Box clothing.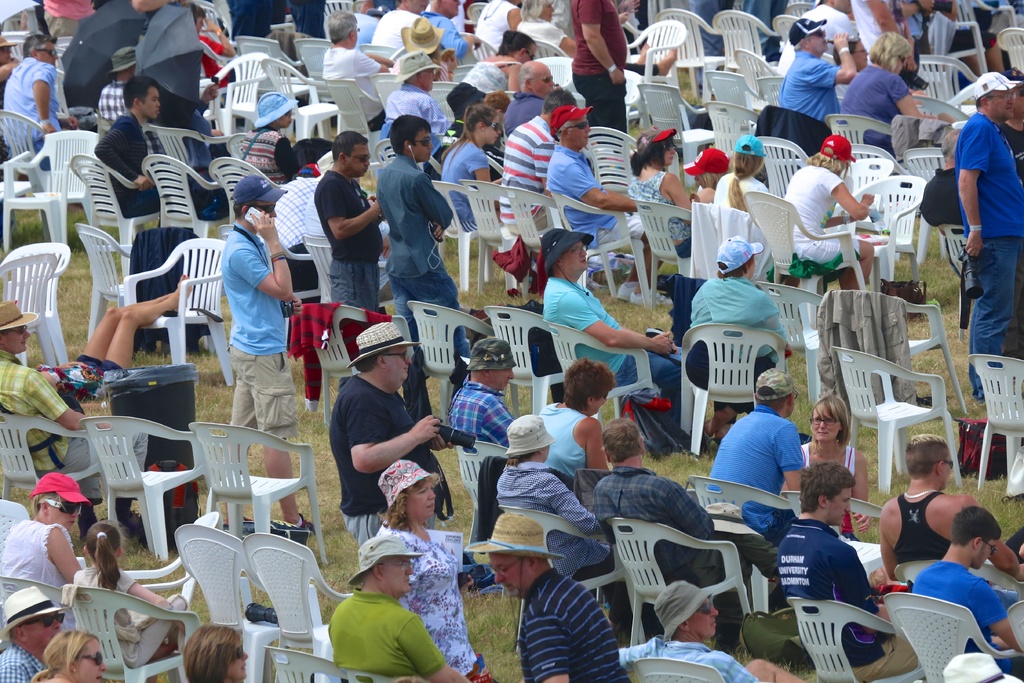
box=[890, 496, 950, 563].
